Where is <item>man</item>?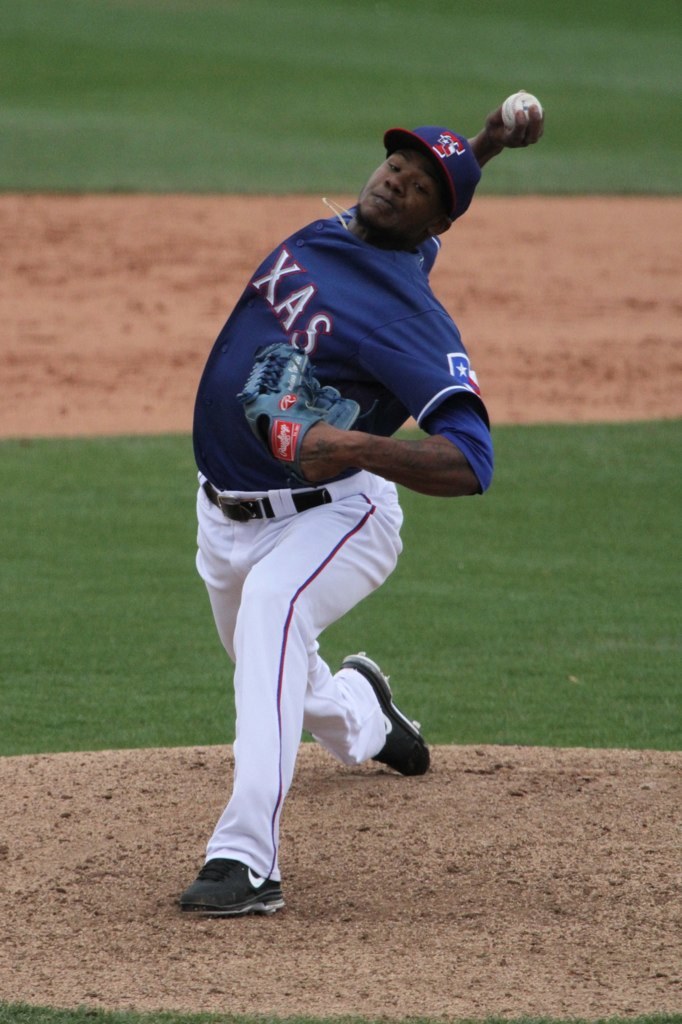
(162, 89, 524, 912).
